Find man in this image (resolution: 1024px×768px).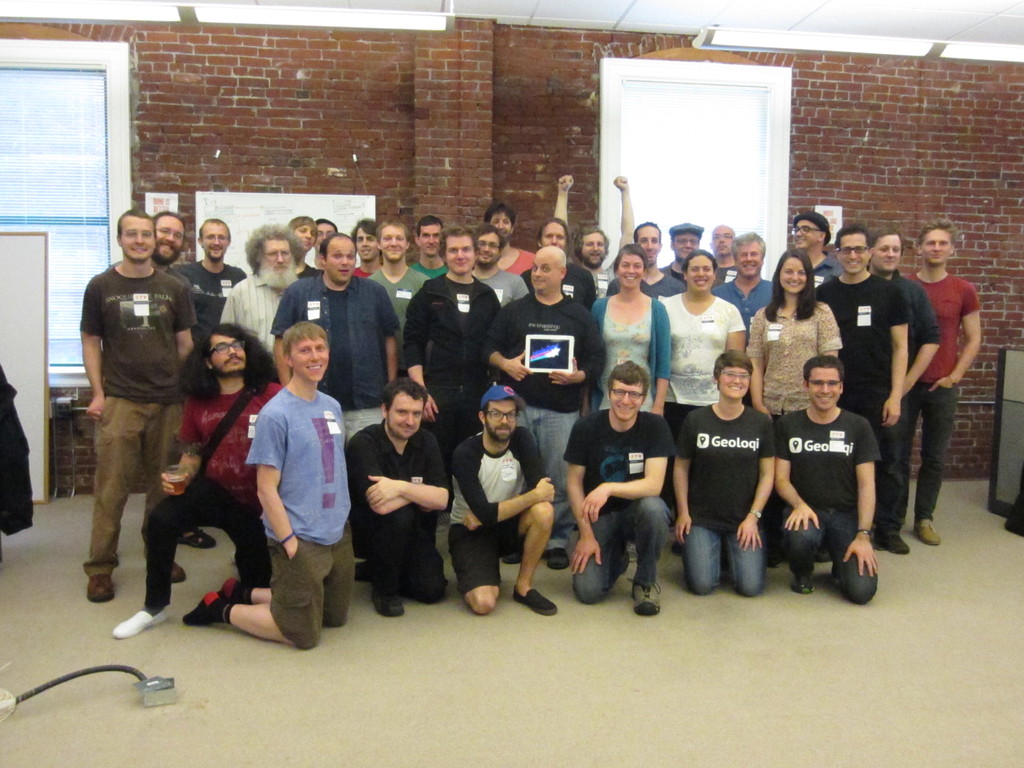
bbox=(788, 209, 842, 285).
